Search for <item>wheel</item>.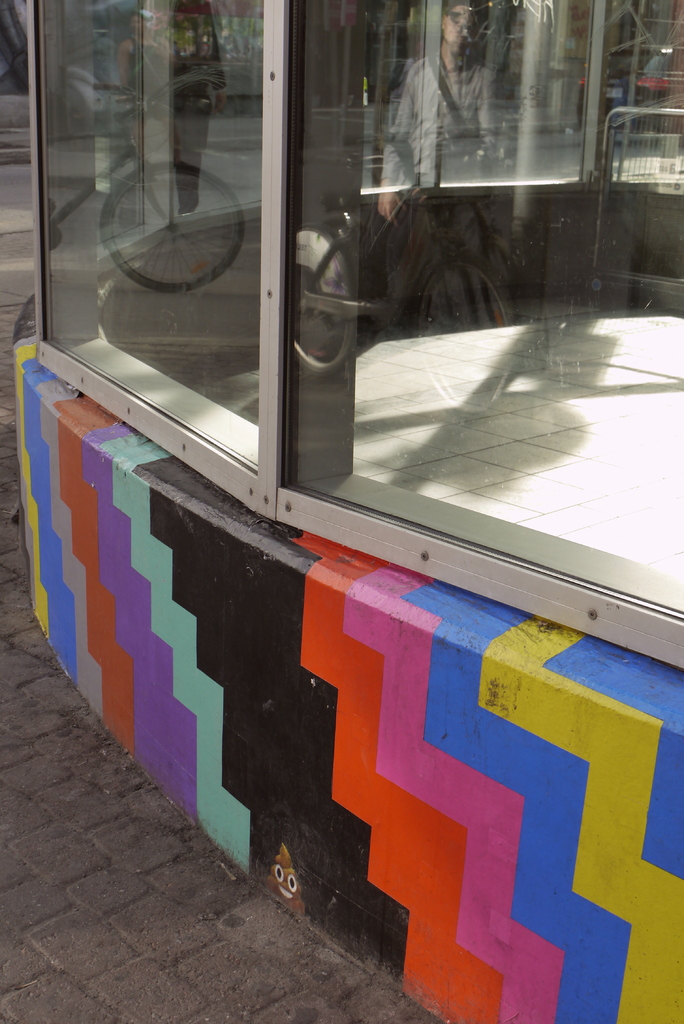
Found at region(95, 157, 246, 287).
